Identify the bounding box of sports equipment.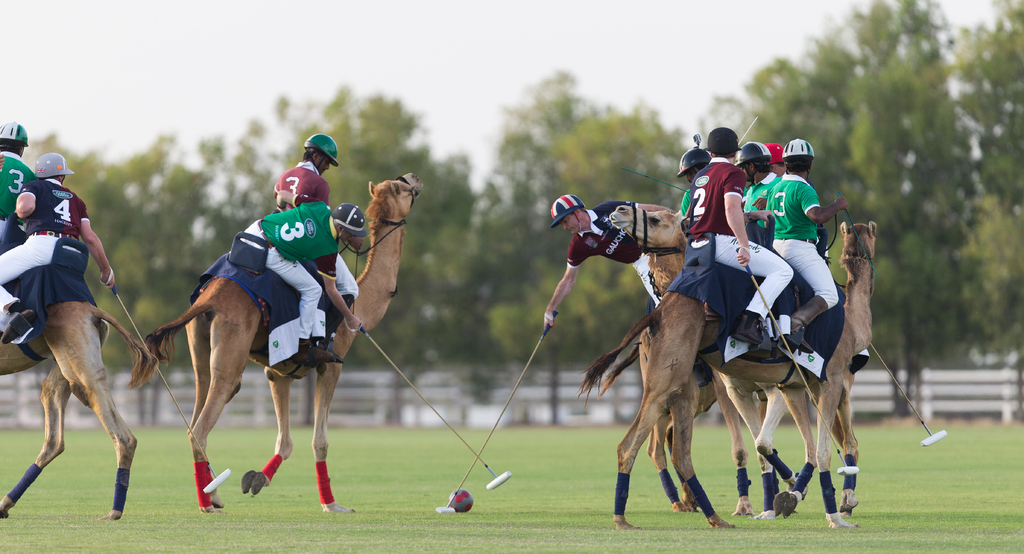
locate(33, 152, 72, 178).
